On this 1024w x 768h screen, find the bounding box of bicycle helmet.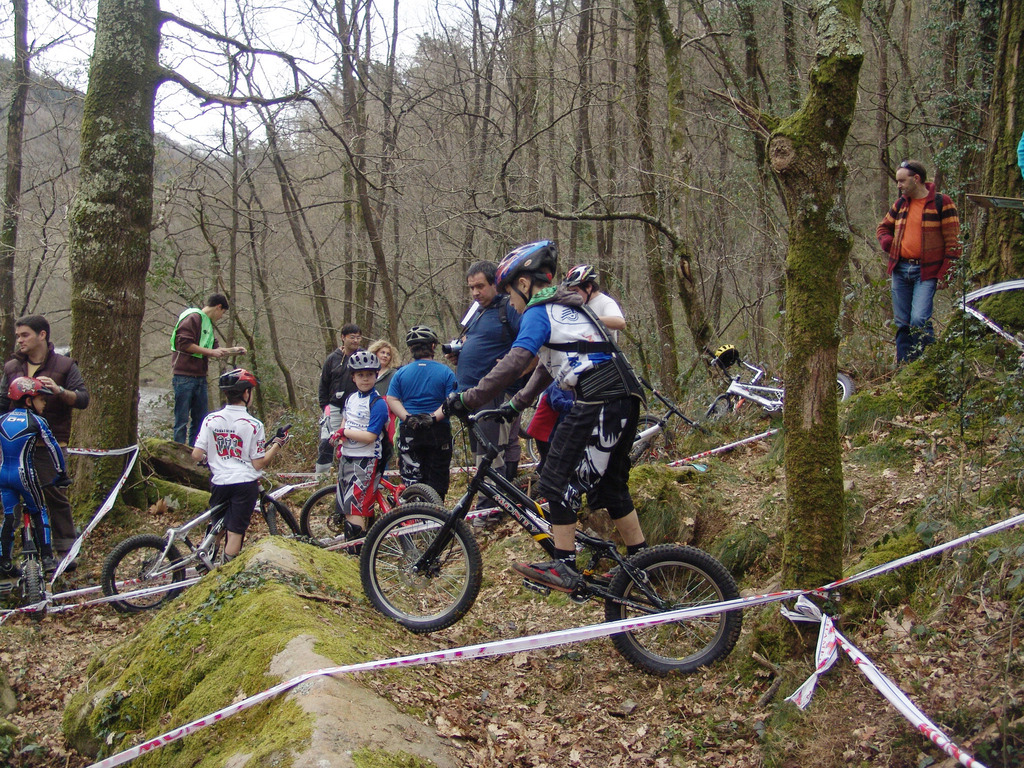
Bounding box: BBox(564, 262, 597, 301).
